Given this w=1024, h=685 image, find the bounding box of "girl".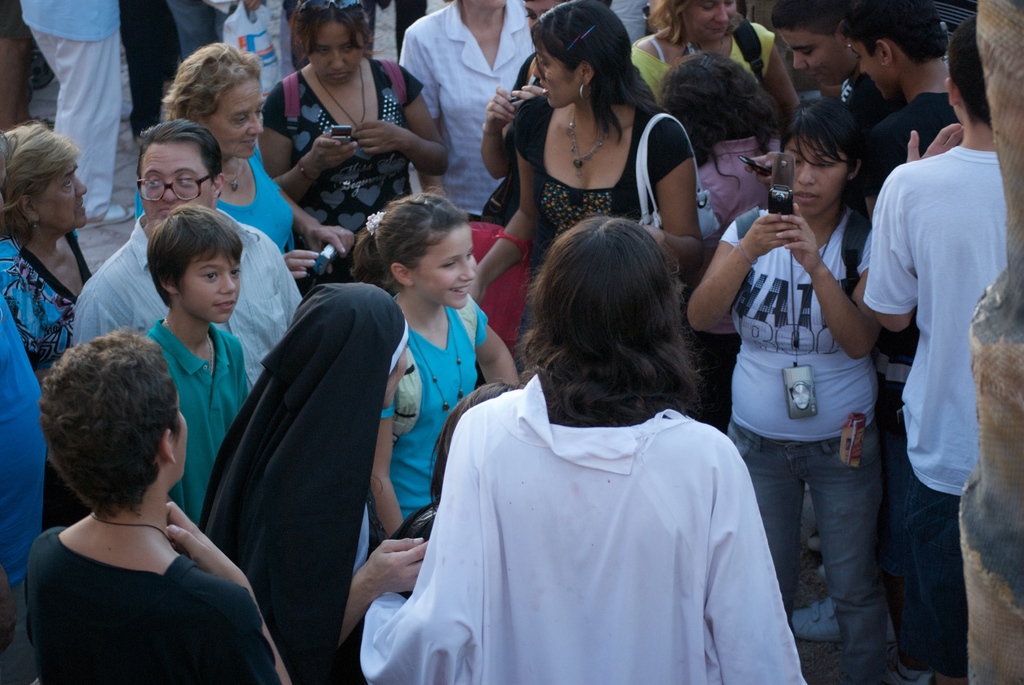
[left=351, top=186, right=519, bottom=536].
